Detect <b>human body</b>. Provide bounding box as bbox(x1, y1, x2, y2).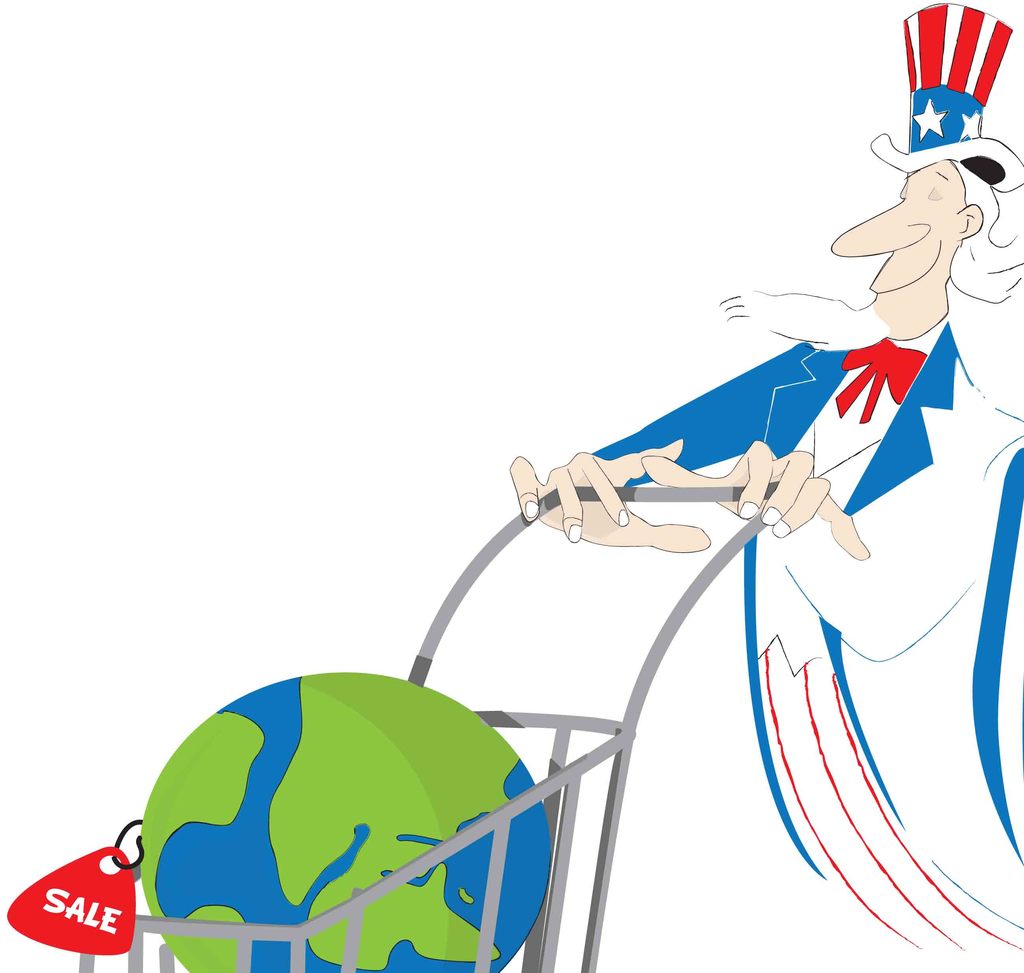
bbox(510, 154, 1023, 972).
